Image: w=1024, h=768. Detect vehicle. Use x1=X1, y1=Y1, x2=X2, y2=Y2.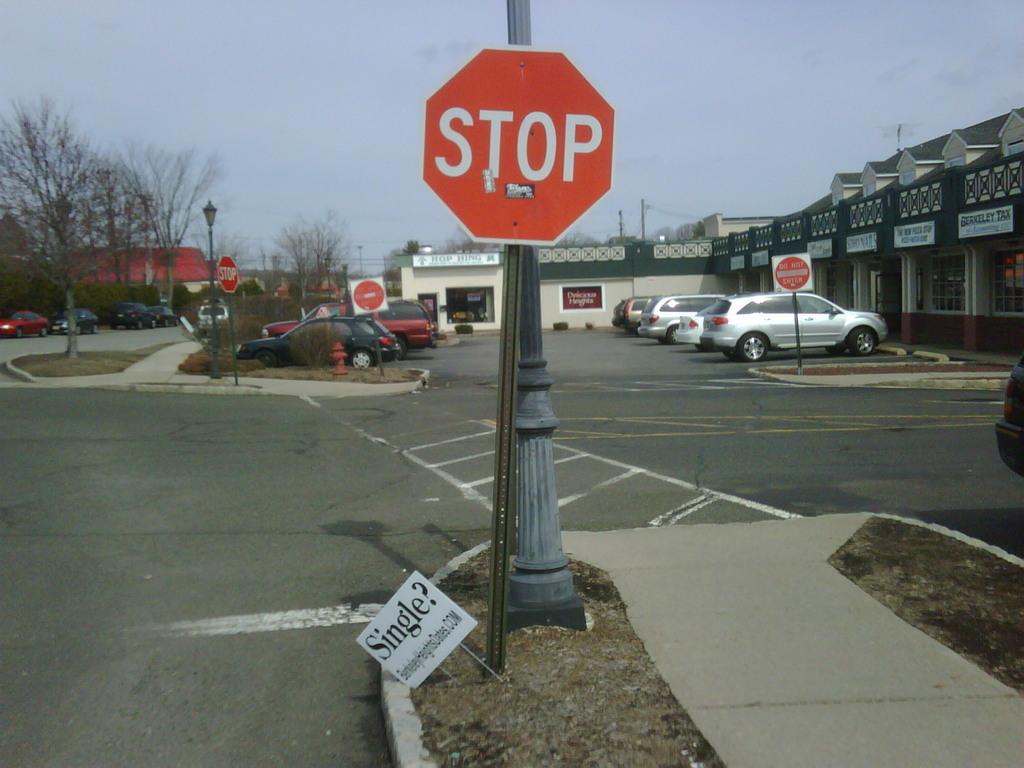
x1=103, y1=299, x2=182, y2=331.
